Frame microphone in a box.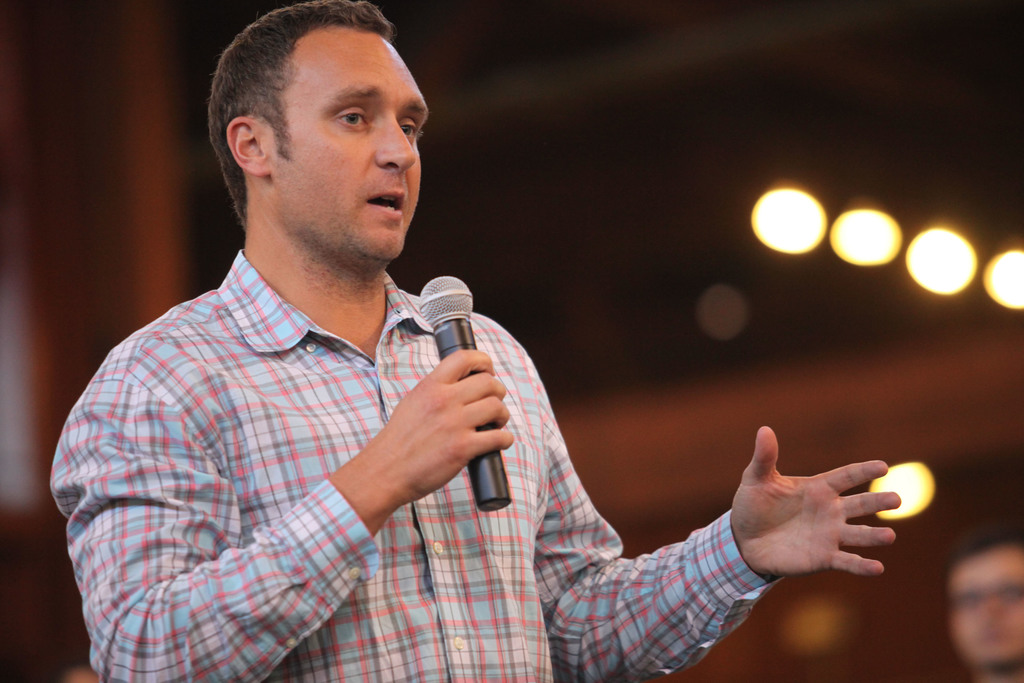
417/274/517/516.
